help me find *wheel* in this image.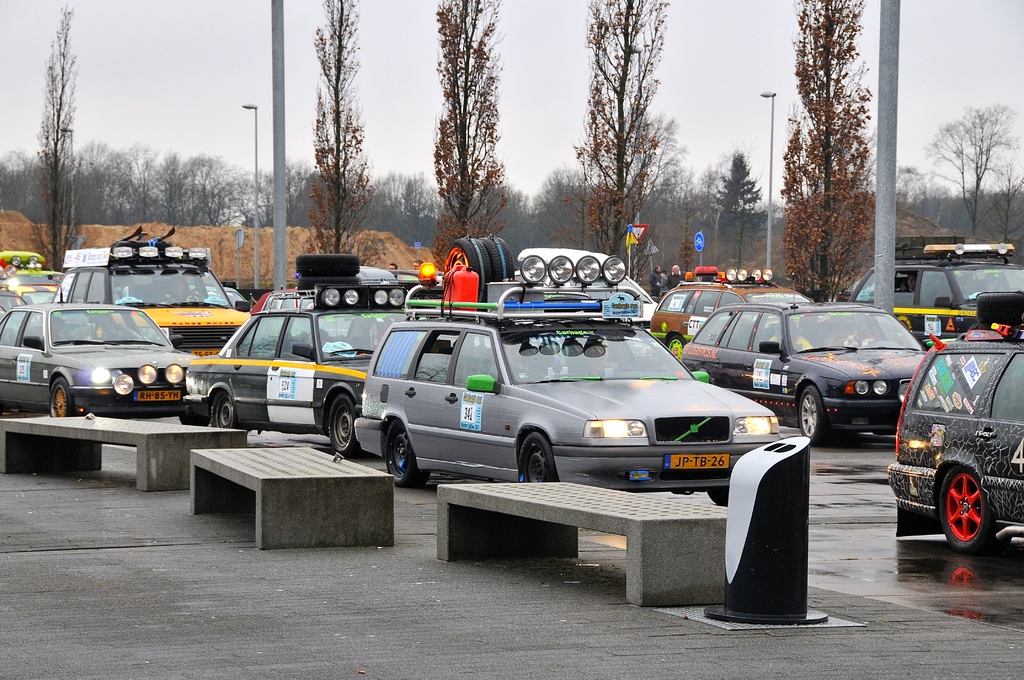
Found it: [x1=705, y1=485, x2=725, y2=504].
